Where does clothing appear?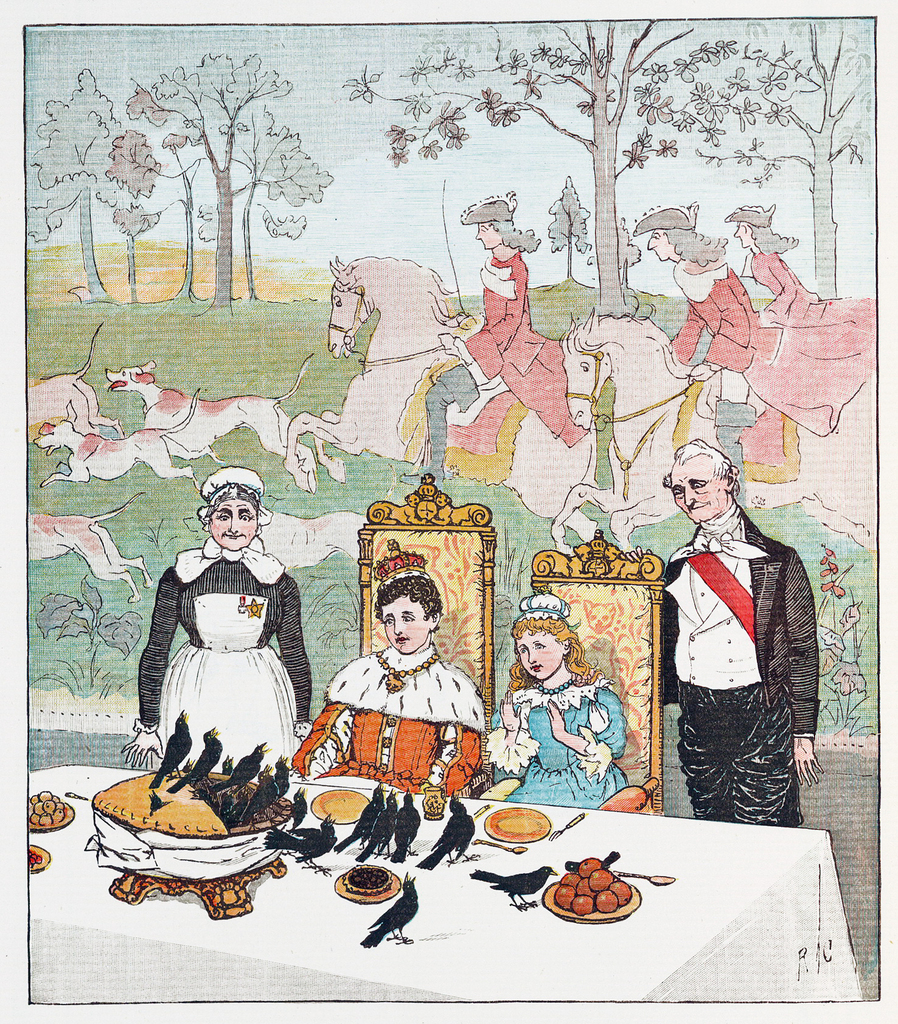
Appears at x1=666, y1=259, x2=879, y2=438.
